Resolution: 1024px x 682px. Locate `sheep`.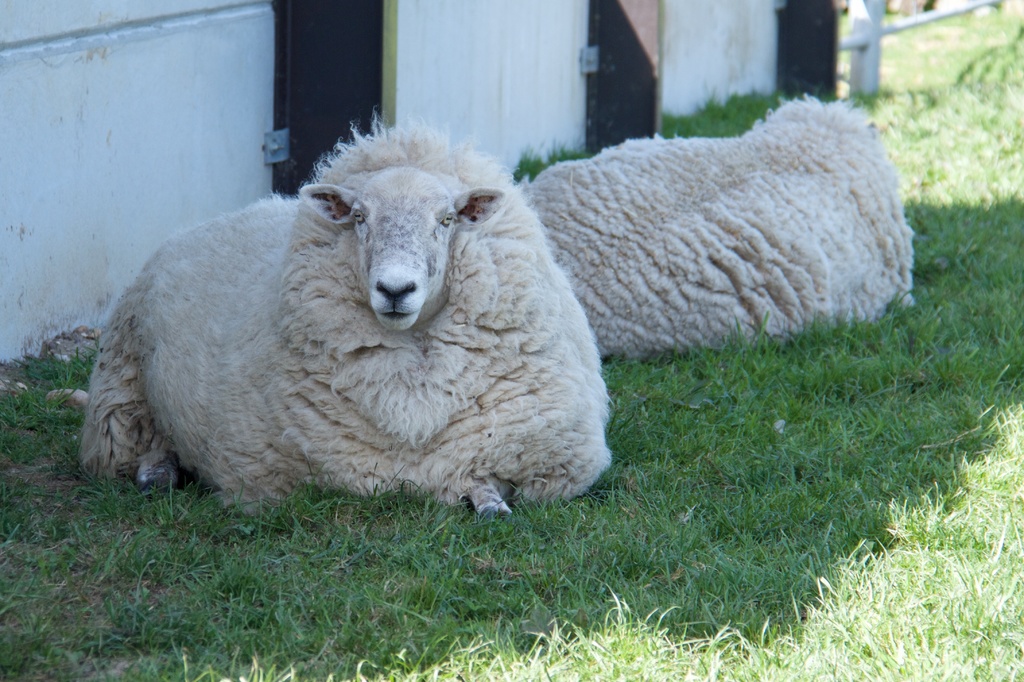
[x1=79, y1=109, x2=611, y2=517].
